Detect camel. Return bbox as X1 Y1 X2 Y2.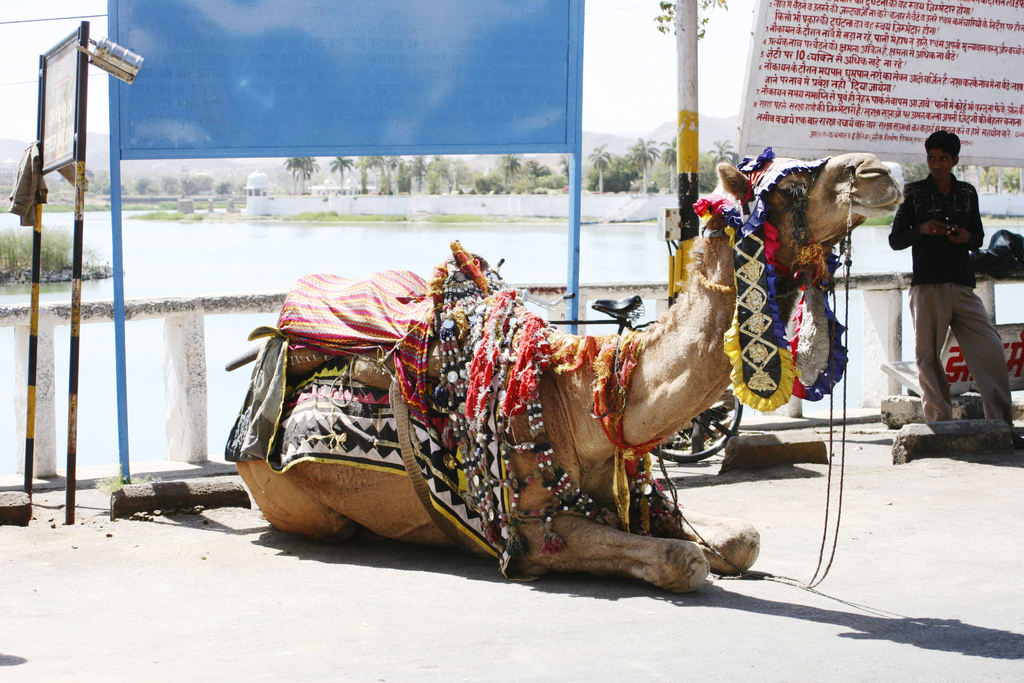
234 152 908 593.
